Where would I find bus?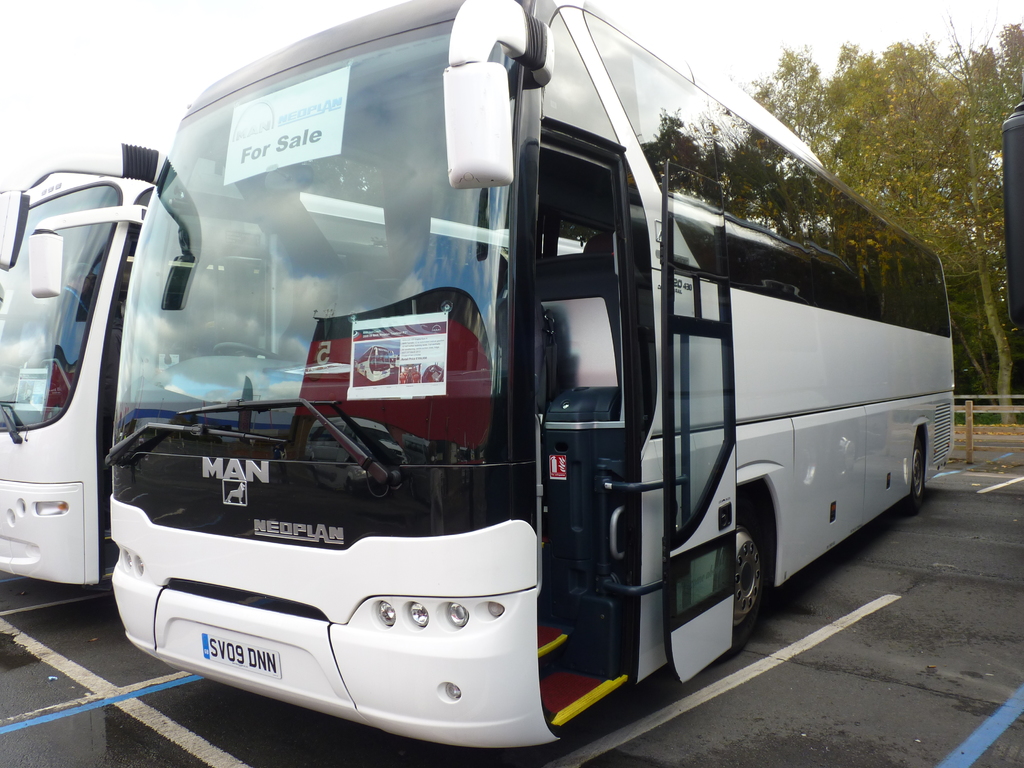
At [0,0,959,751].
